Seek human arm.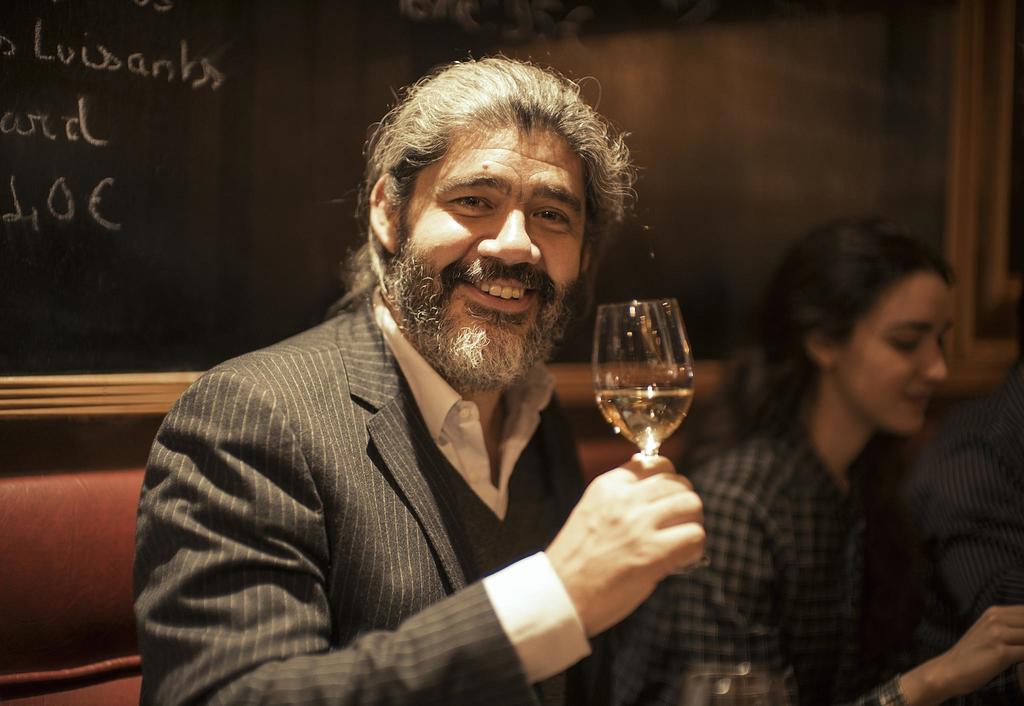
<box>134,372,709,705</box>.
